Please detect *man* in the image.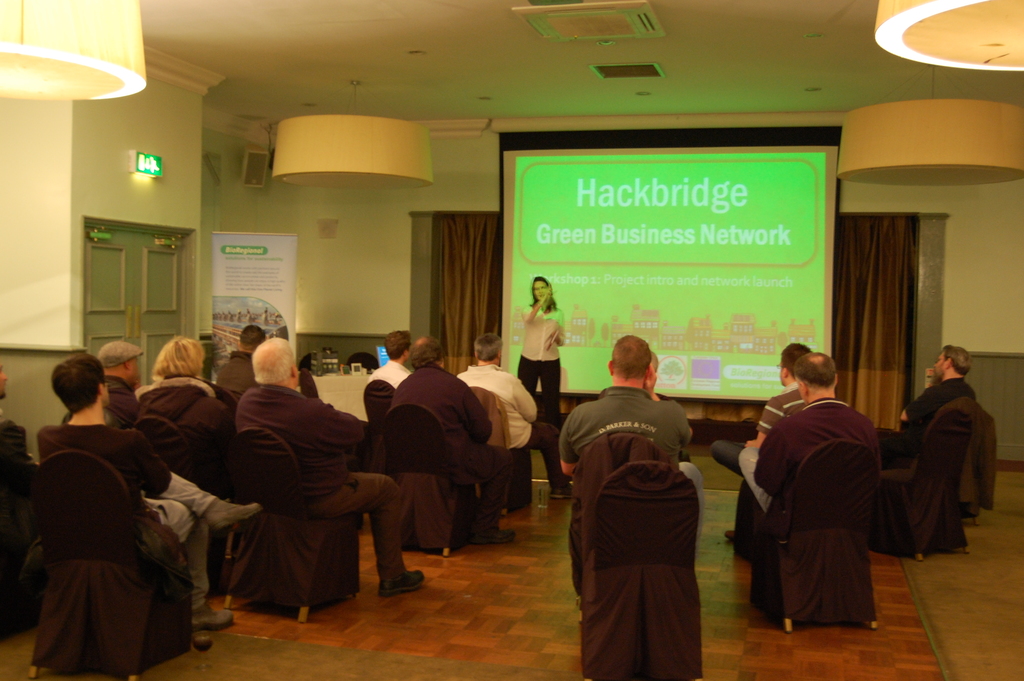
[left=646, top=346, right=660, bottom=404].
